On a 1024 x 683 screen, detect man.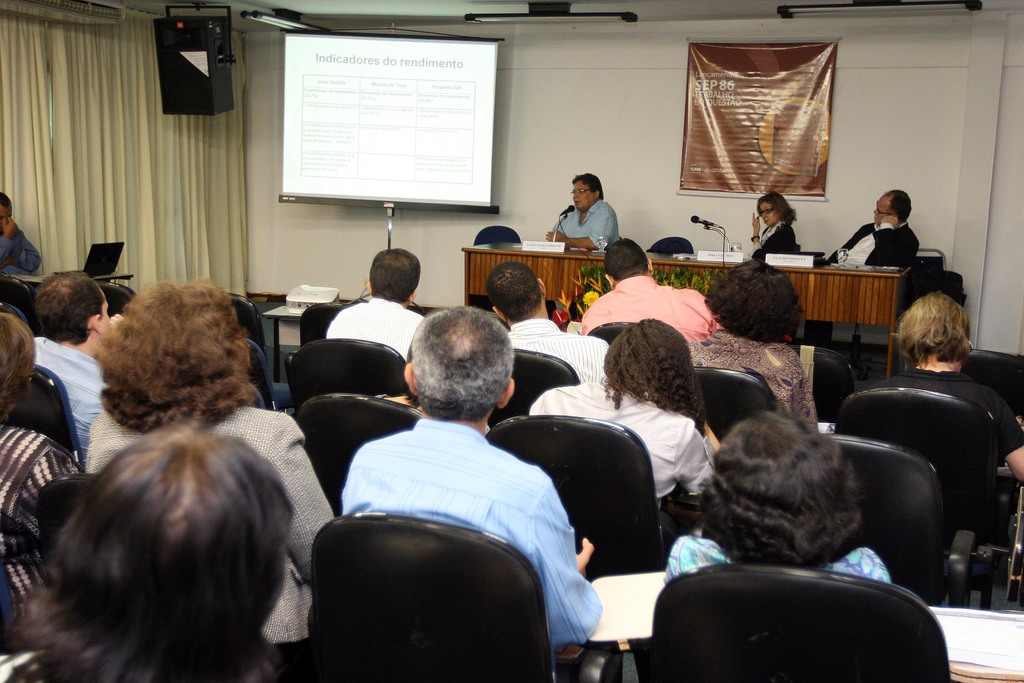
(x1=486, y1=262, x2=611, y2=381).
